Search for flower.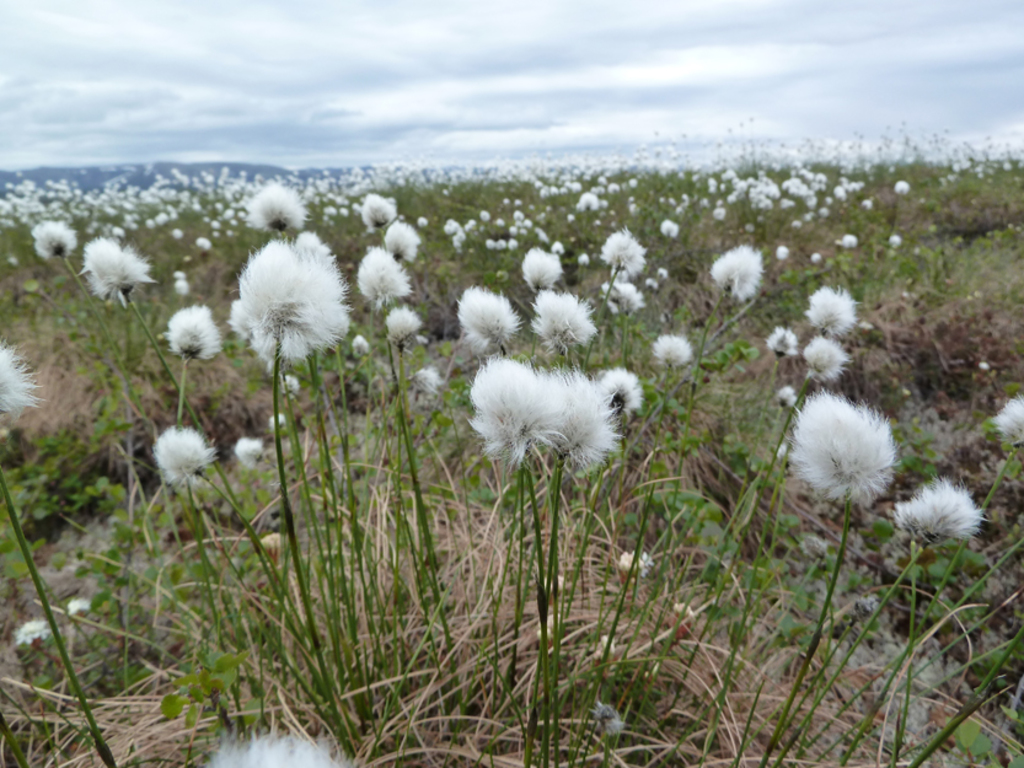
Found at box(518, 245, 564, 289).
